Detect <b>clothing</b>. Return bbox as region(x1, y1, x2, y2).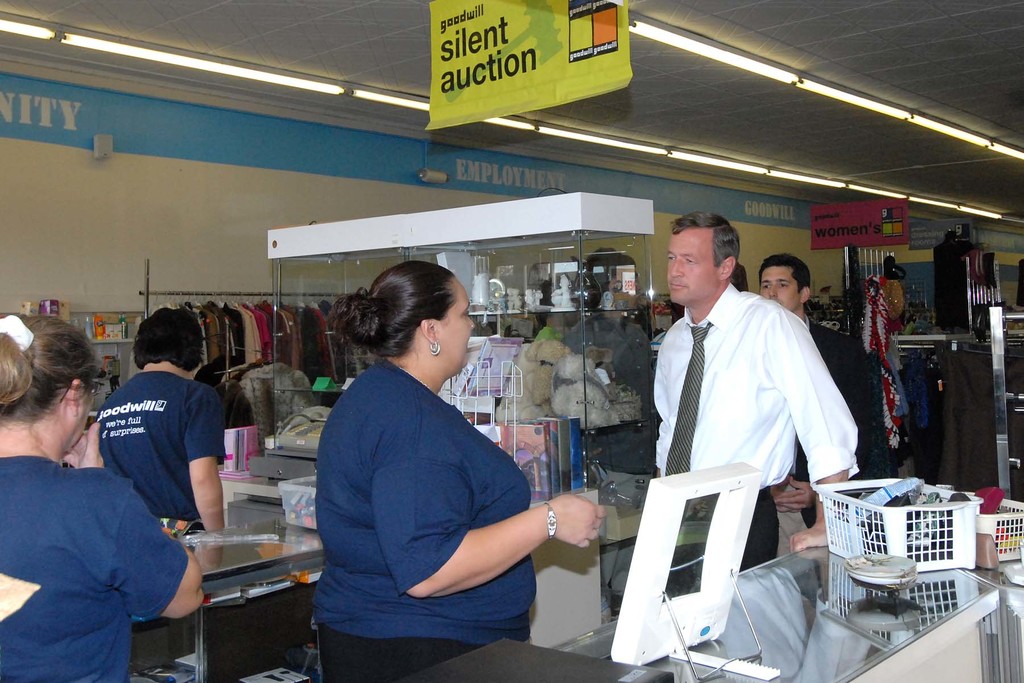
region(93, 371, 227, 539).
